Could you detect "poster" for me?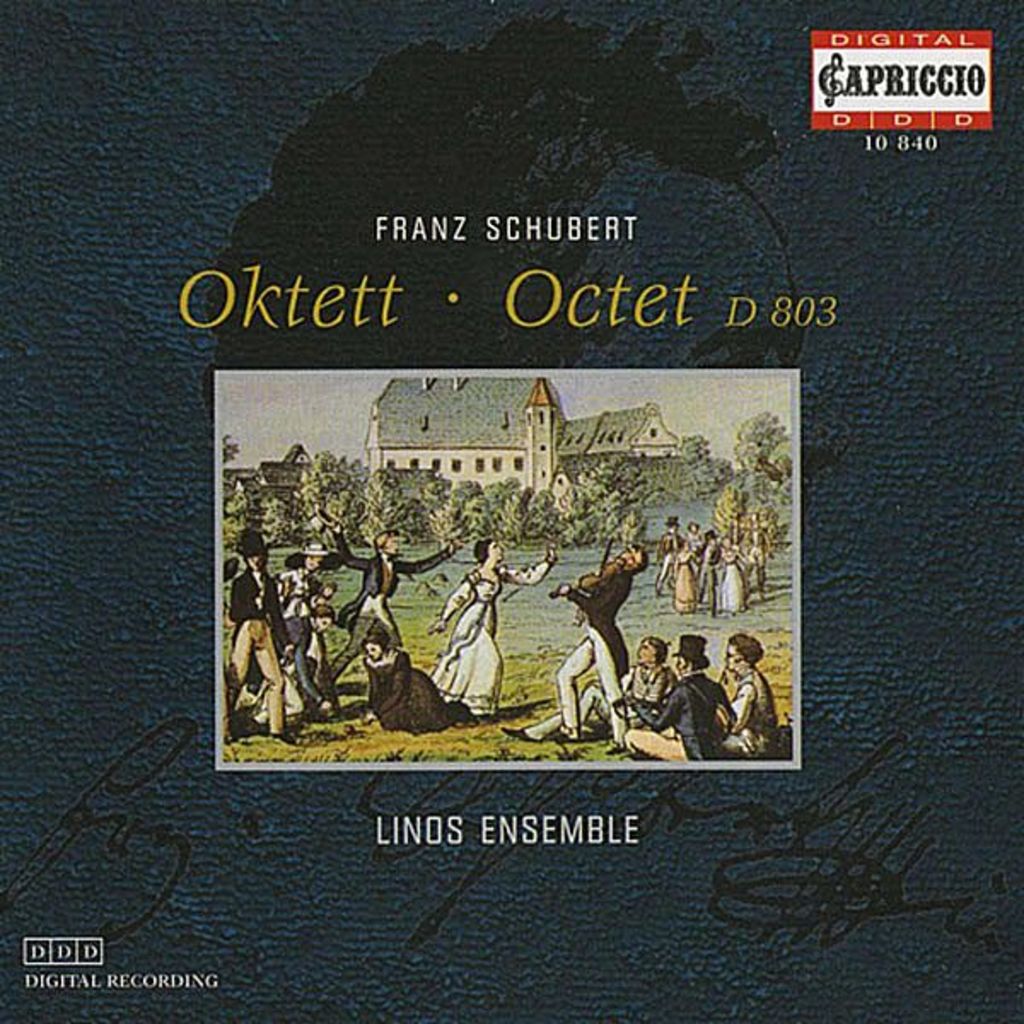
Detection result: <bbox>0, 0, 1022, 1022</bbox>.
